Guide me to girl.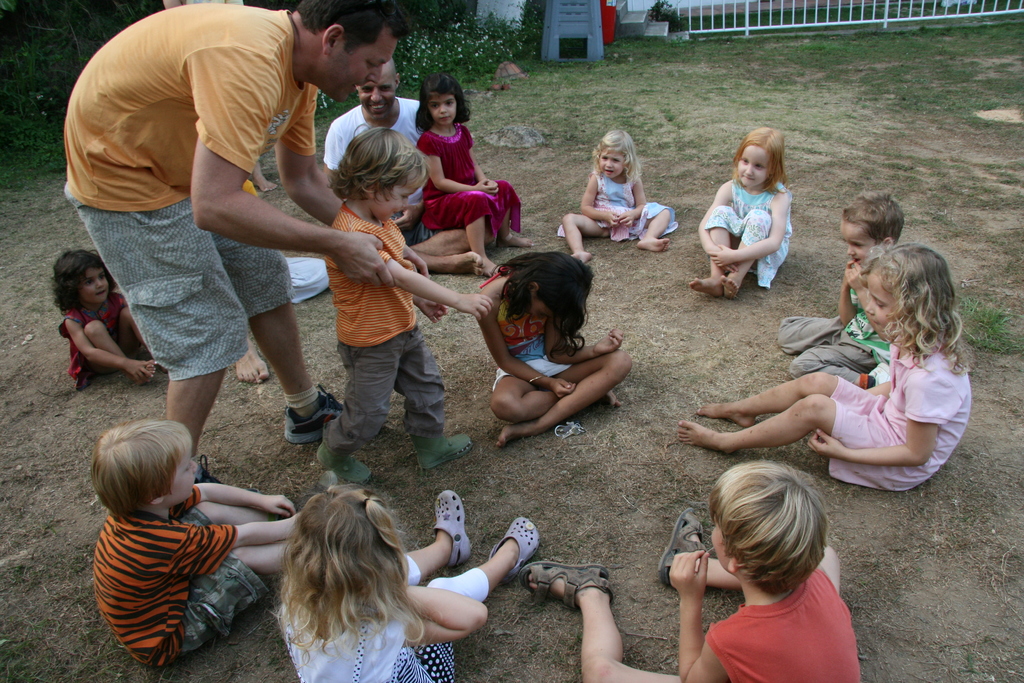
Guidance: [473, 255, 633, 448].
